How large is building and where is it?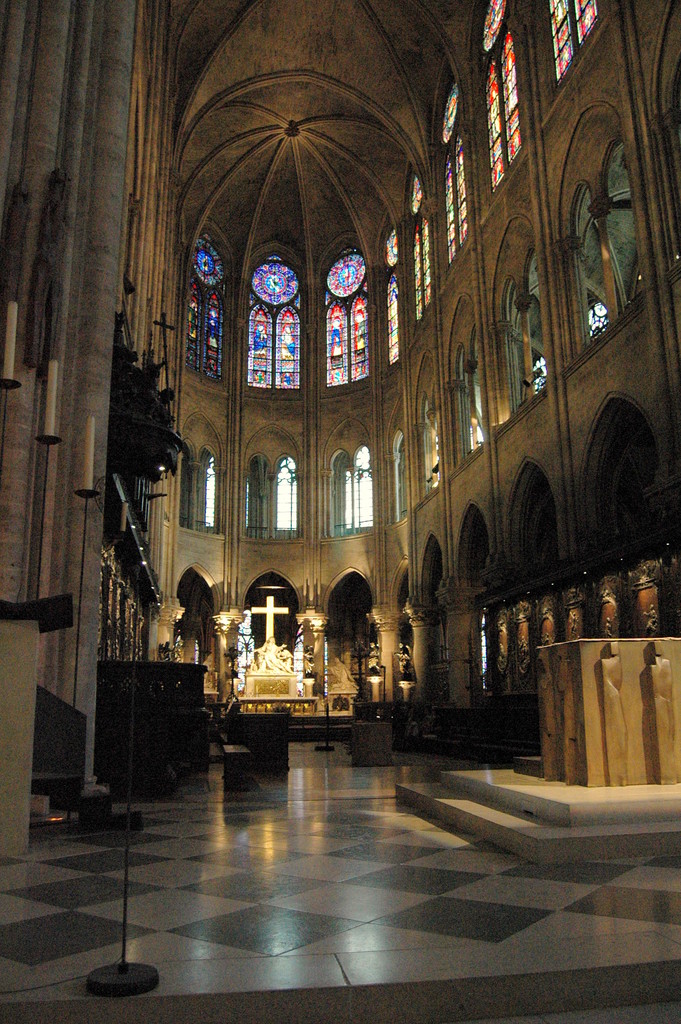
Bounding box: detection(0, 1, 680, 1023).
